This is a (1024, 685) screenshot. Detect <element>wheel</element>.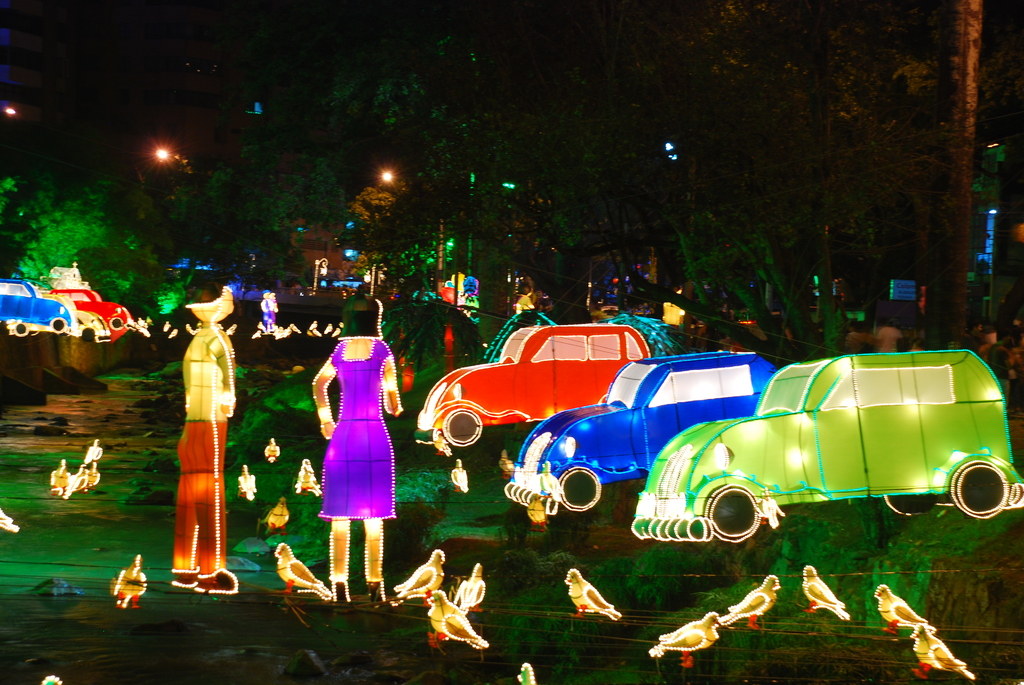
bbox=[883, 491, 937, 512].
